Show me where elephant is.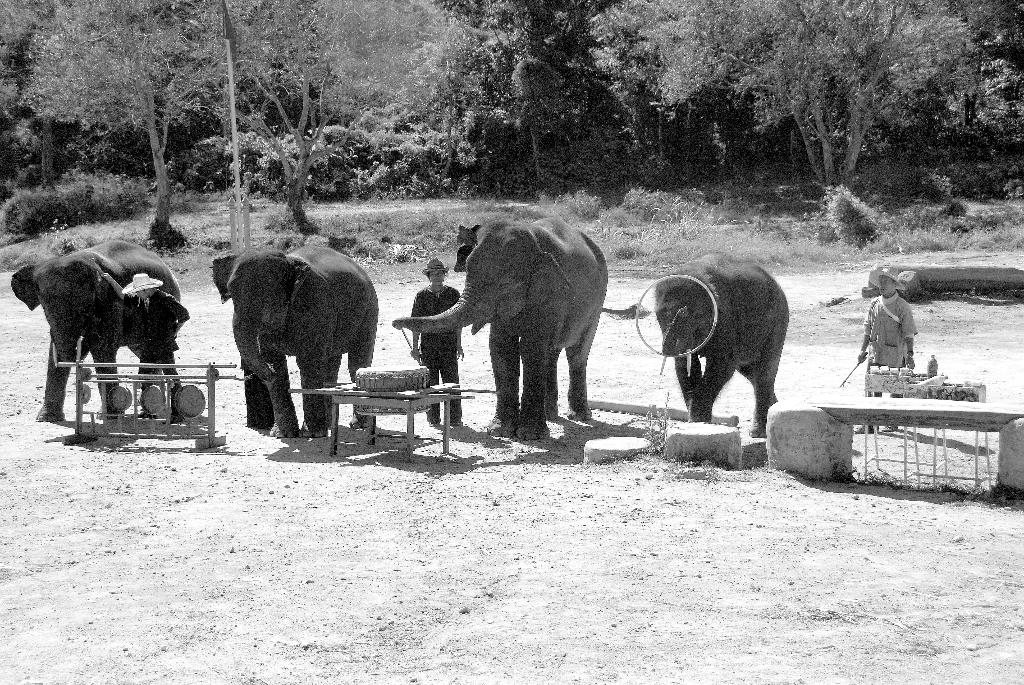
elephant is at (205,237,381,441).
